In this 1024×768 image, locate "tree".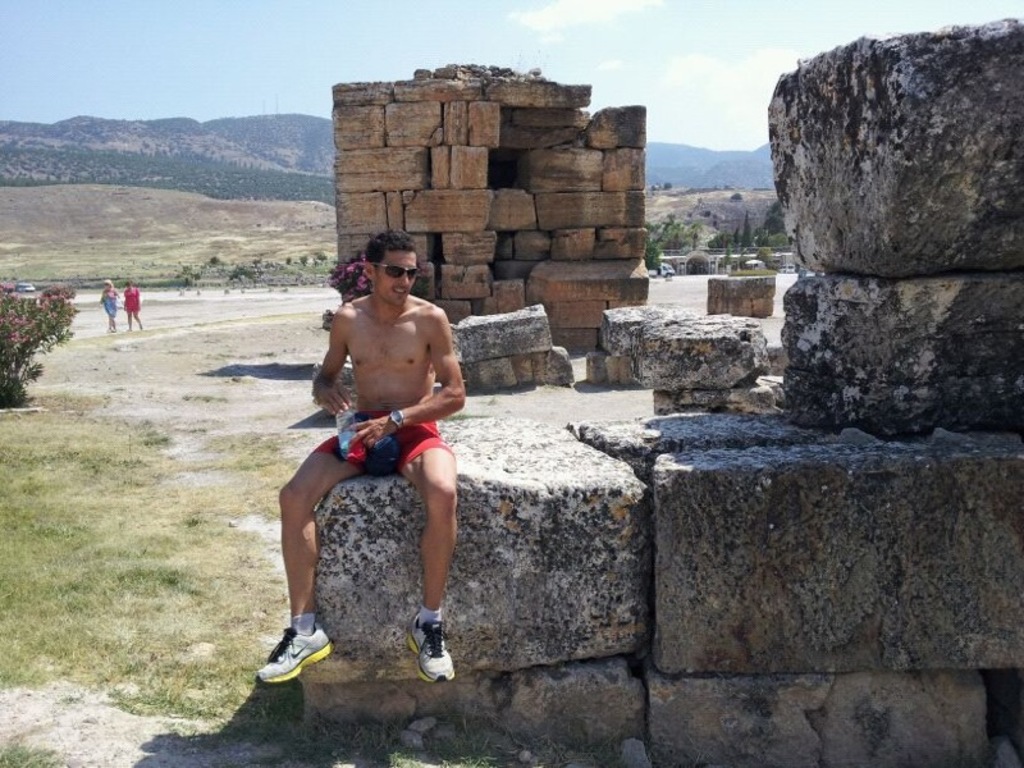
Bounding box: bbox(6, 261, 61, 393).
